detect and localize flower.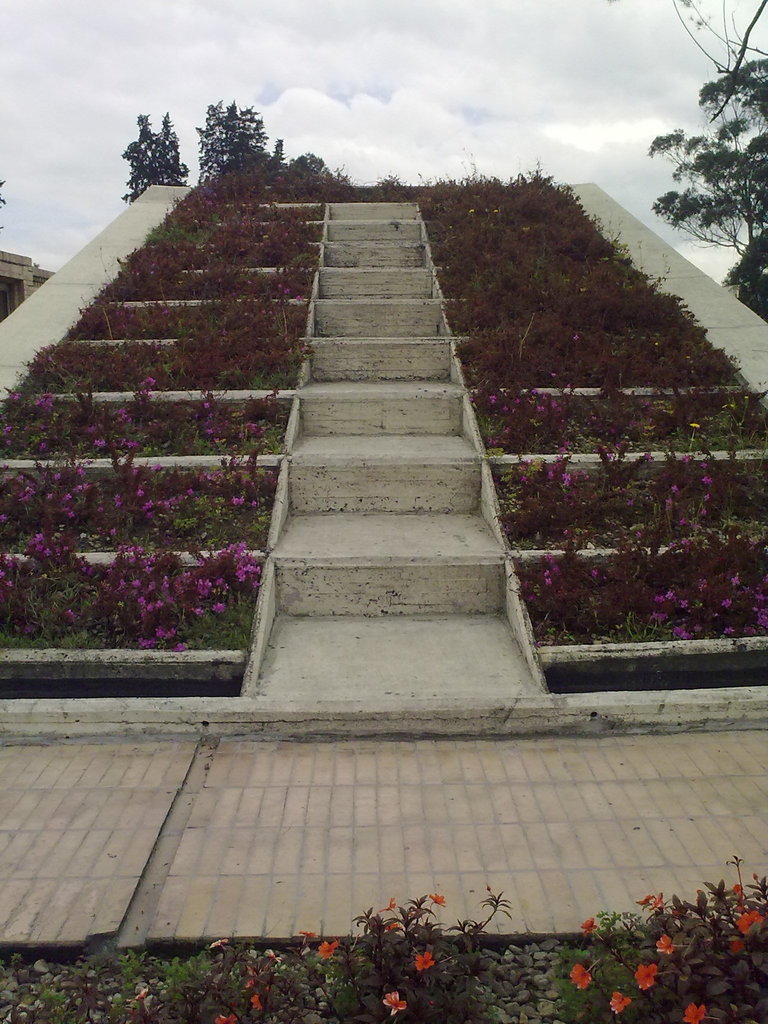
Localized at [205, 939, 228, 949].
